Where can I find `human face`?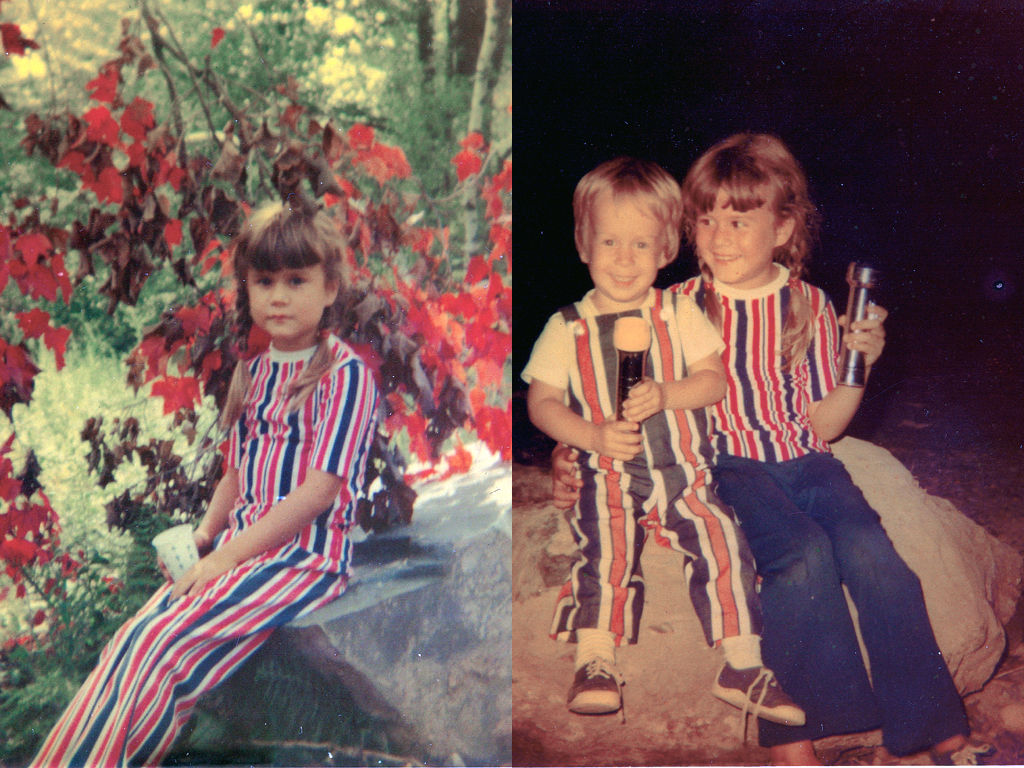
You can find it at [689, 184, 777, 284].
